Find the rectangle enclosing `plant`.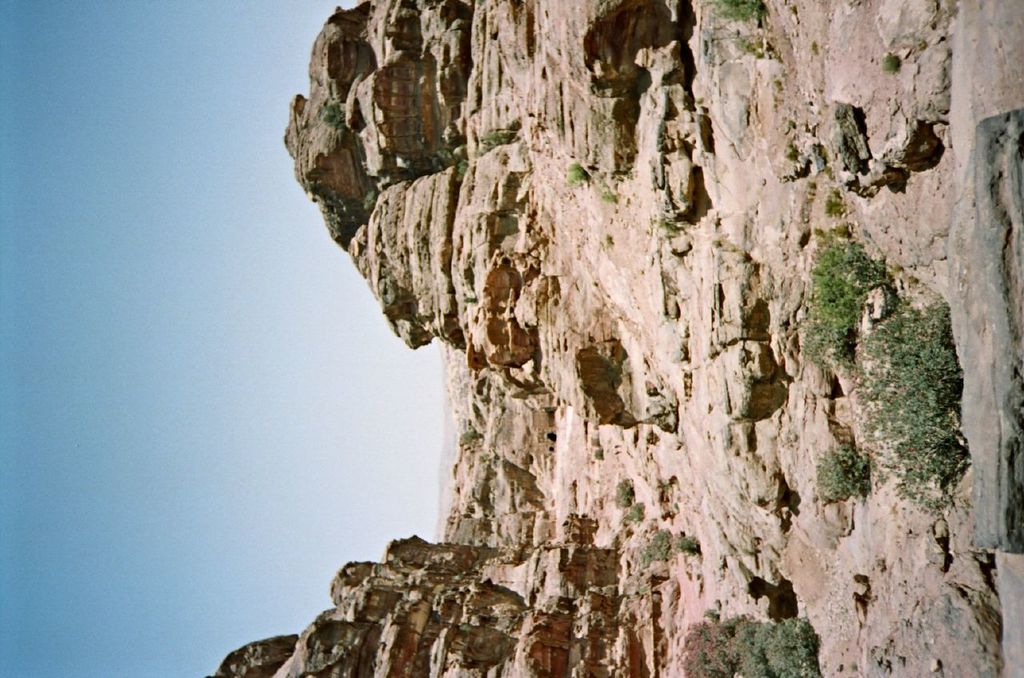
left=590, top=187, right=618, bottom=202.
